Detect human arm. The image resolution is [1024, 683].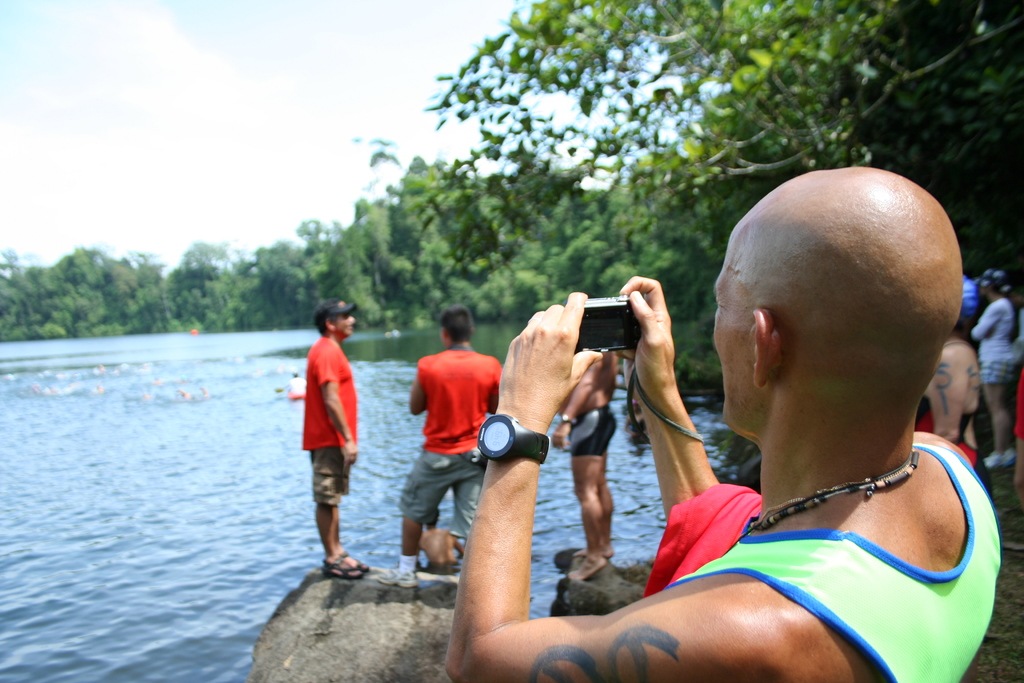
[1014, 368, 1023, 495].
